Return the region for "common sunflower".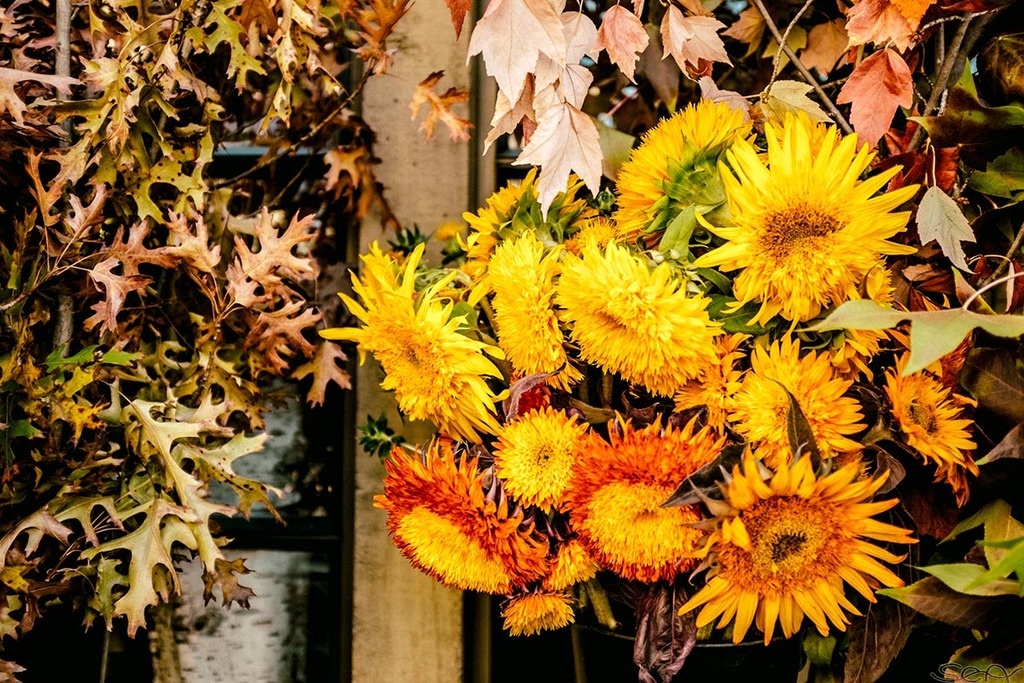
[x1=692, y1=442, x2=908, y2=646].
